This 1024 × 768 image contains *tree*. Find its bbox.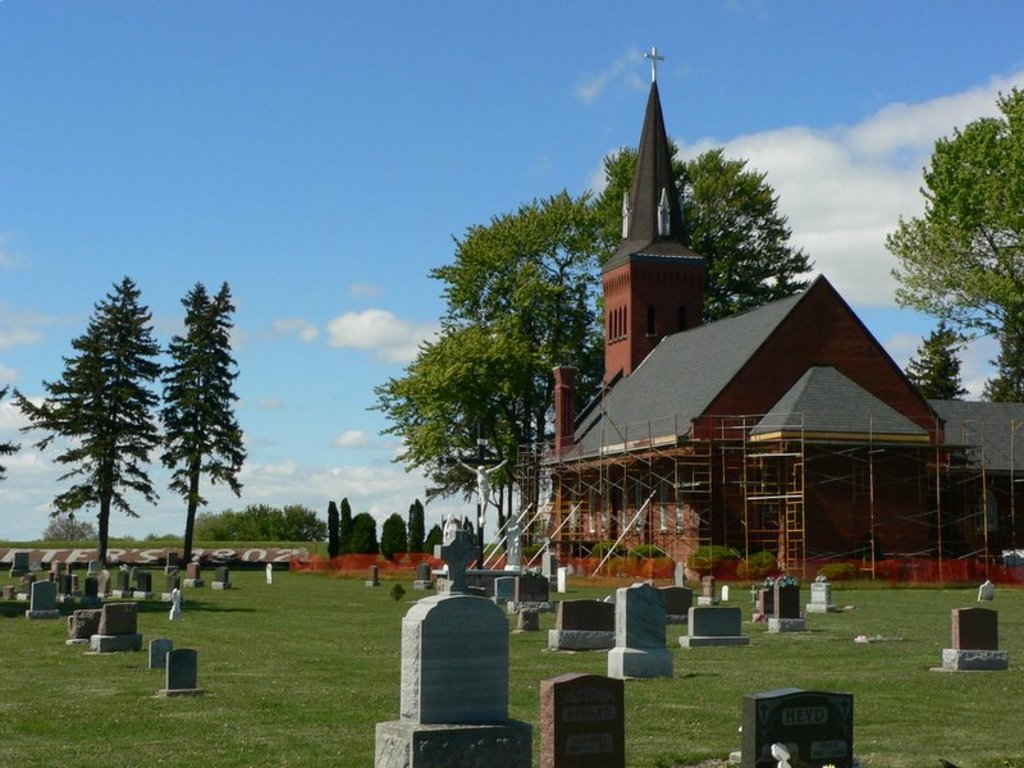
{"x1": 886, "y1": 79, "x2": 1023, "y2": 398}.
